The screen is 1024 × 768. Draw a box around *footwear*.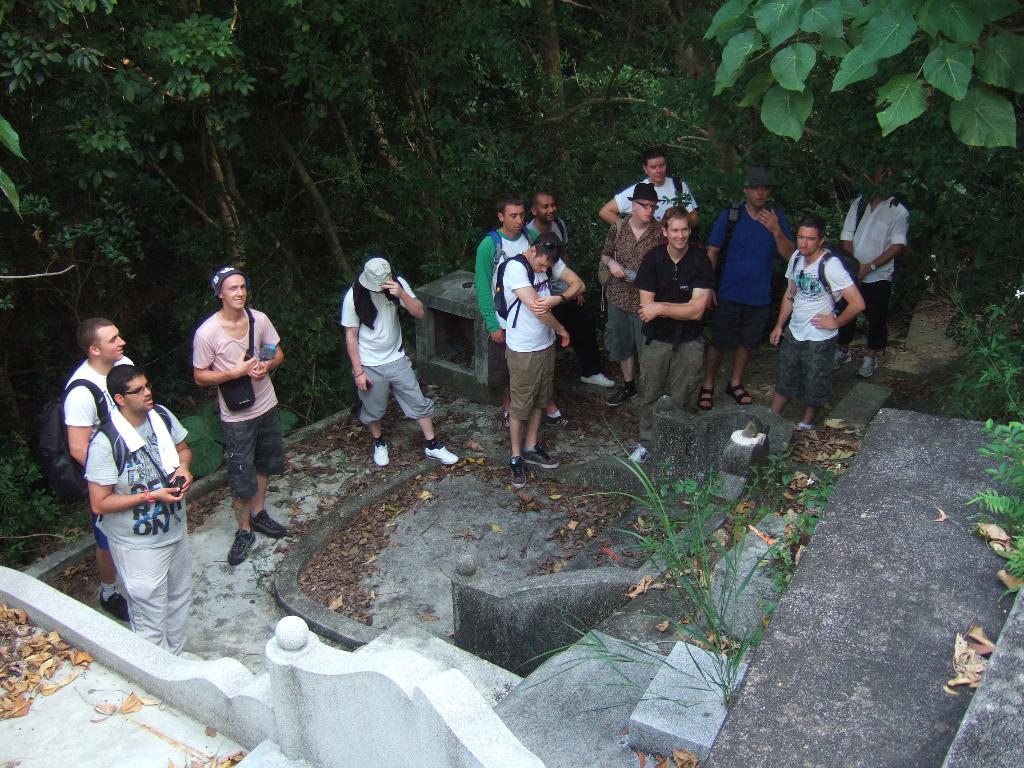
[x1=575, y1=364, x2=611, y2=388].
